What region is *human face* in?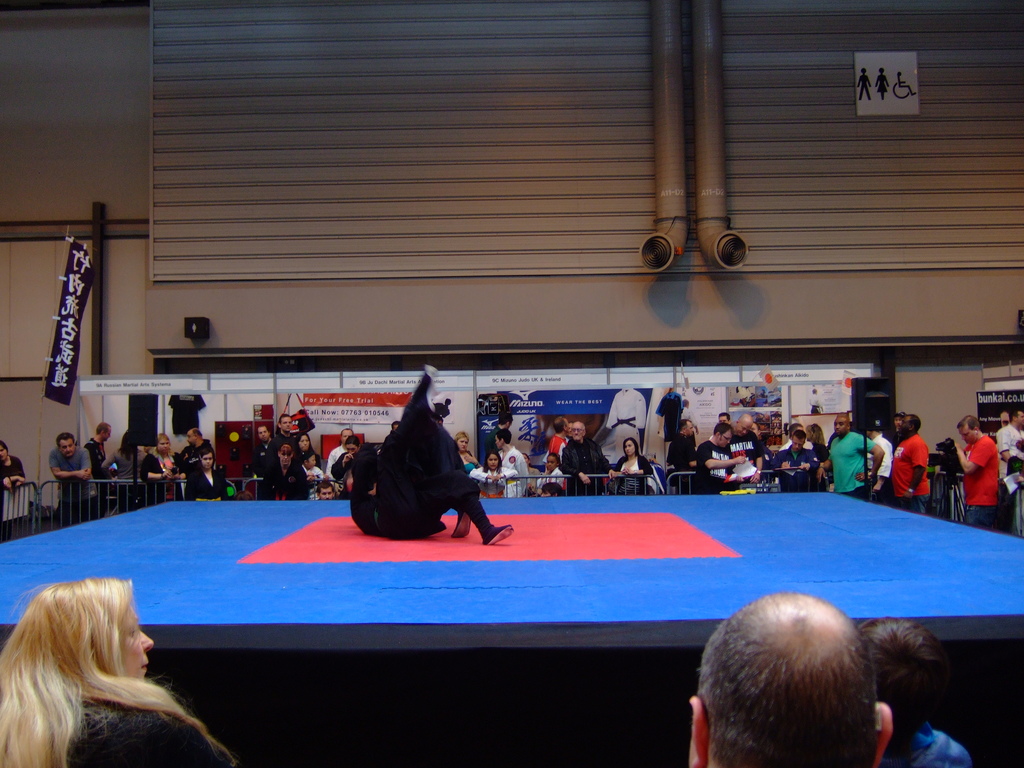
109:602:152:688.
